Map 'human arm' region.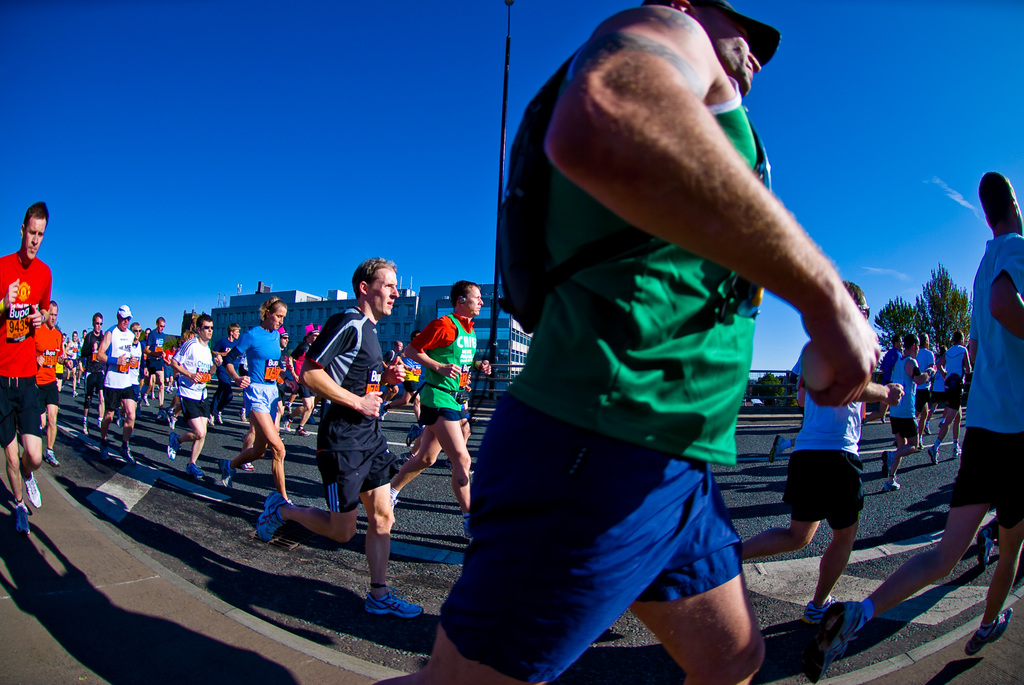
Mapped to left=533, top=29, right=840, bottom=368.
